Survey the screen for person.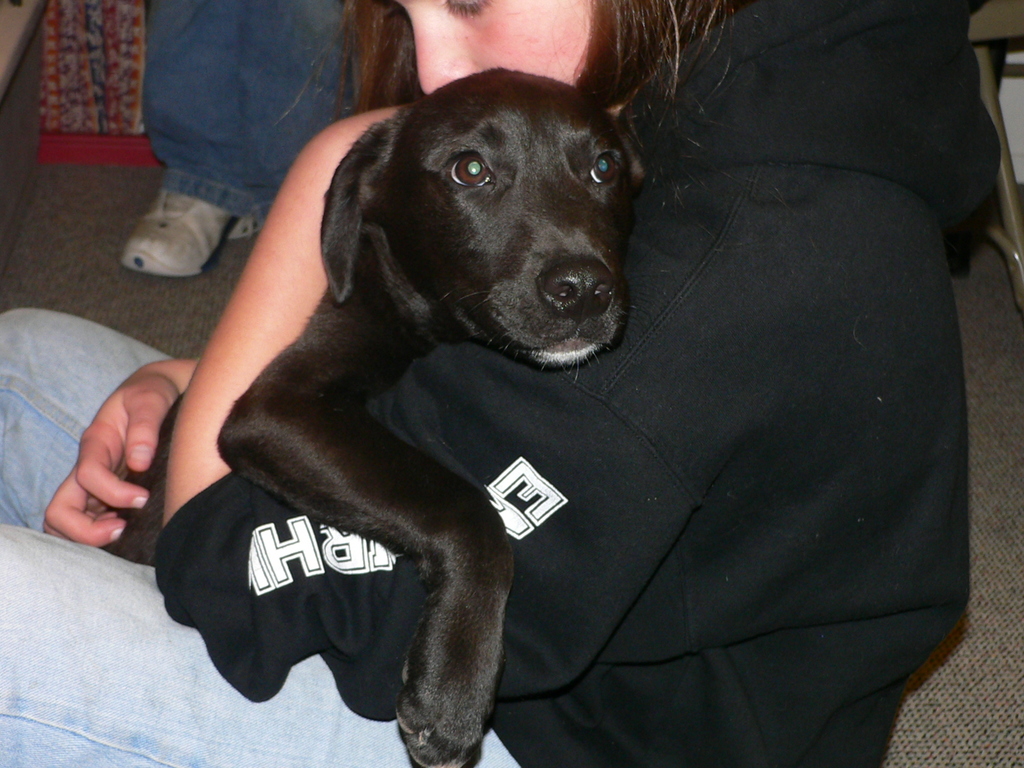
Survey found: locate(0, 0, 1003, 767).
